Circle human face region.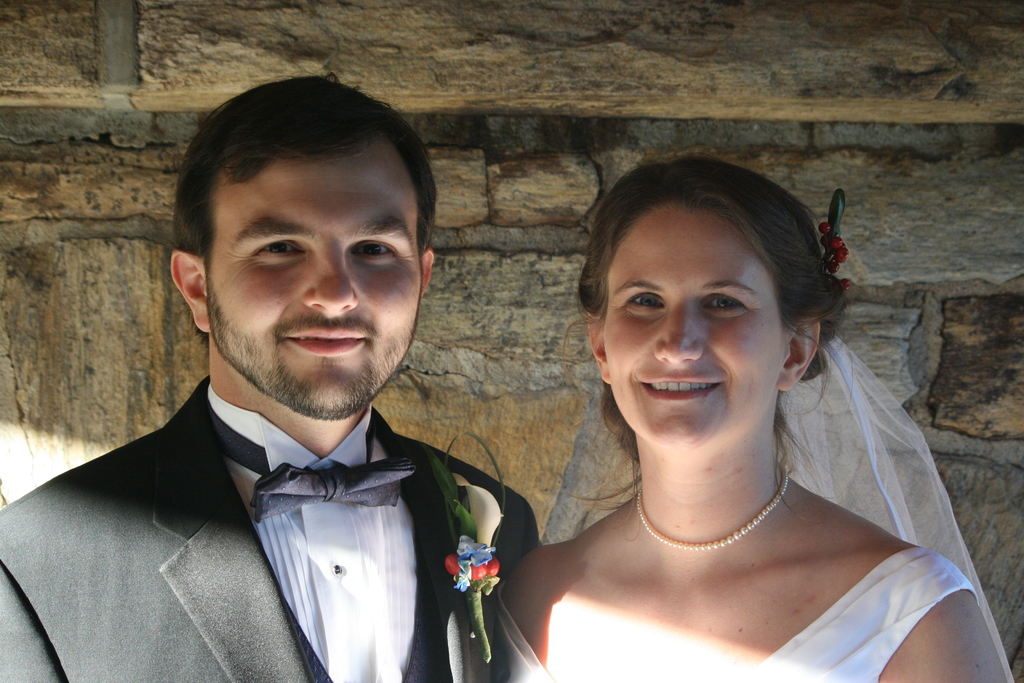
Region: region(206, 156, 424, 420).
